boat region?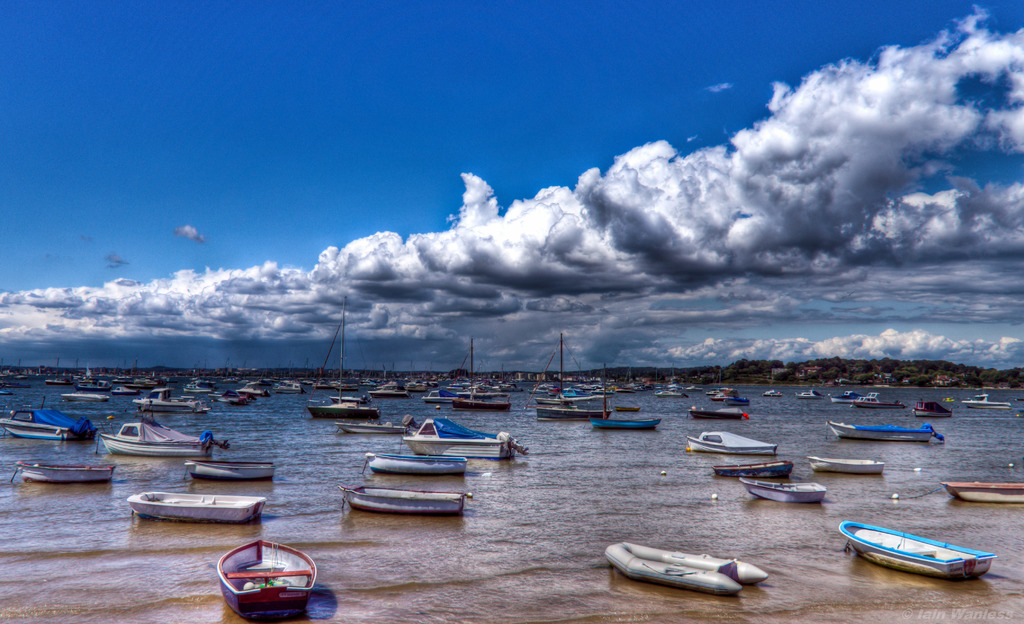
{"x1": 143, "y1": 385, "x2": 195, "y2": 414}
